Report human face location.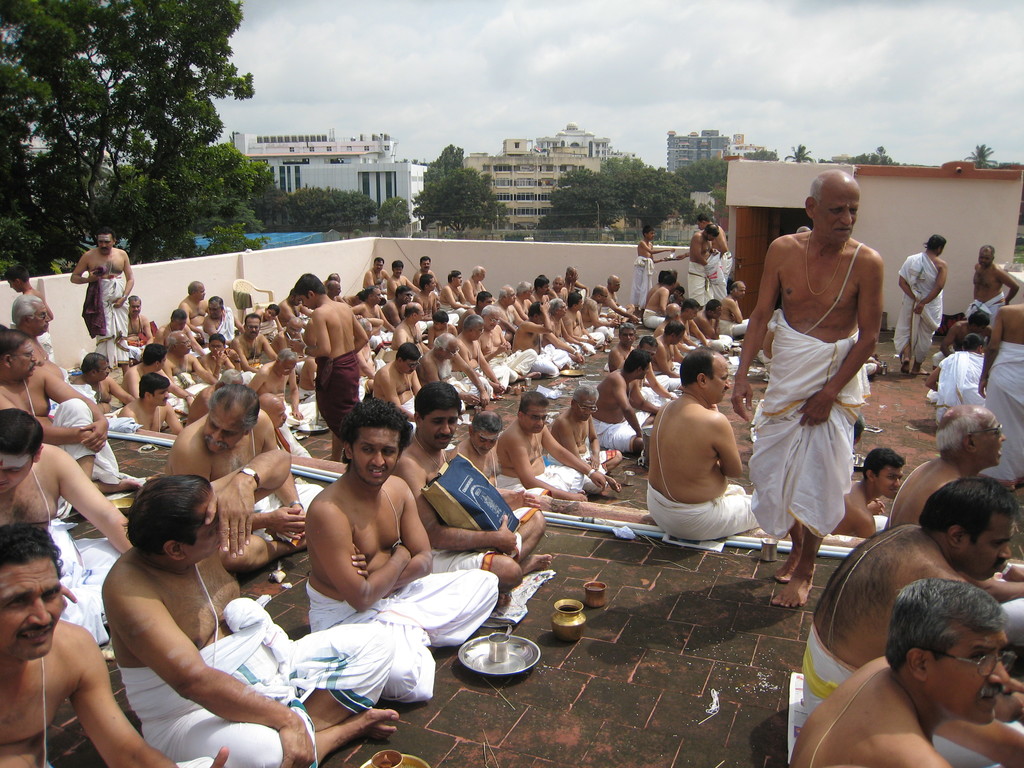
Report: BBox(705, 358, 730, 401).
